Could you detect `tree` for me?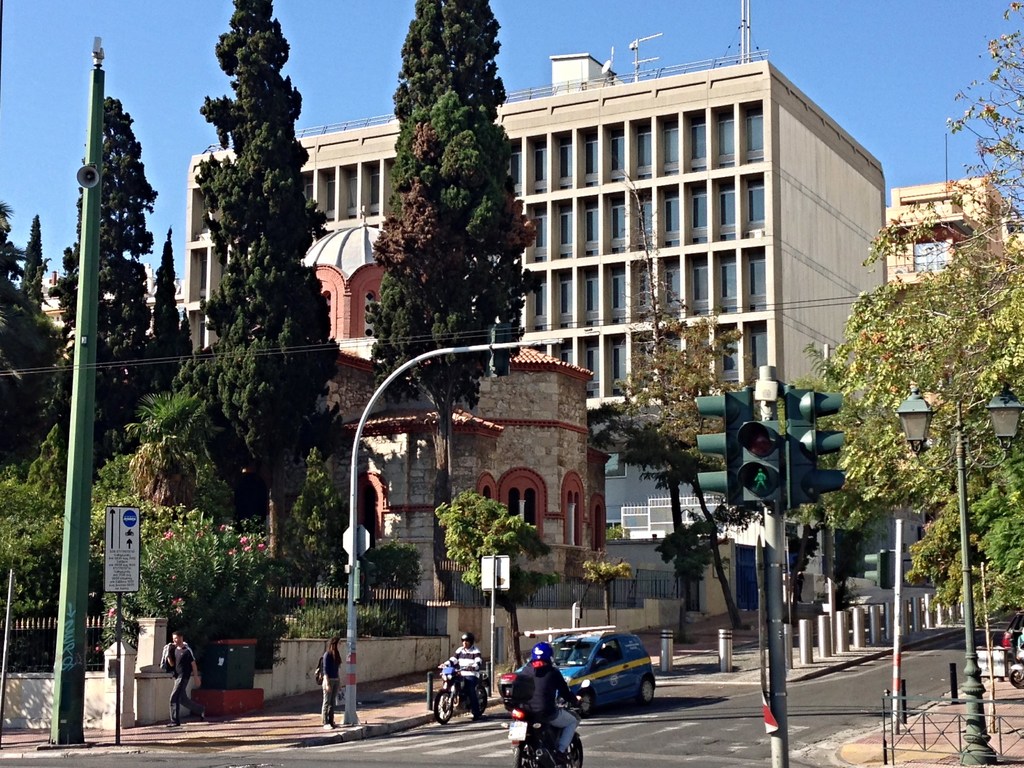
Detection result: {"left": 439, "top": 483, "right": 546, "bottom": 669}.
